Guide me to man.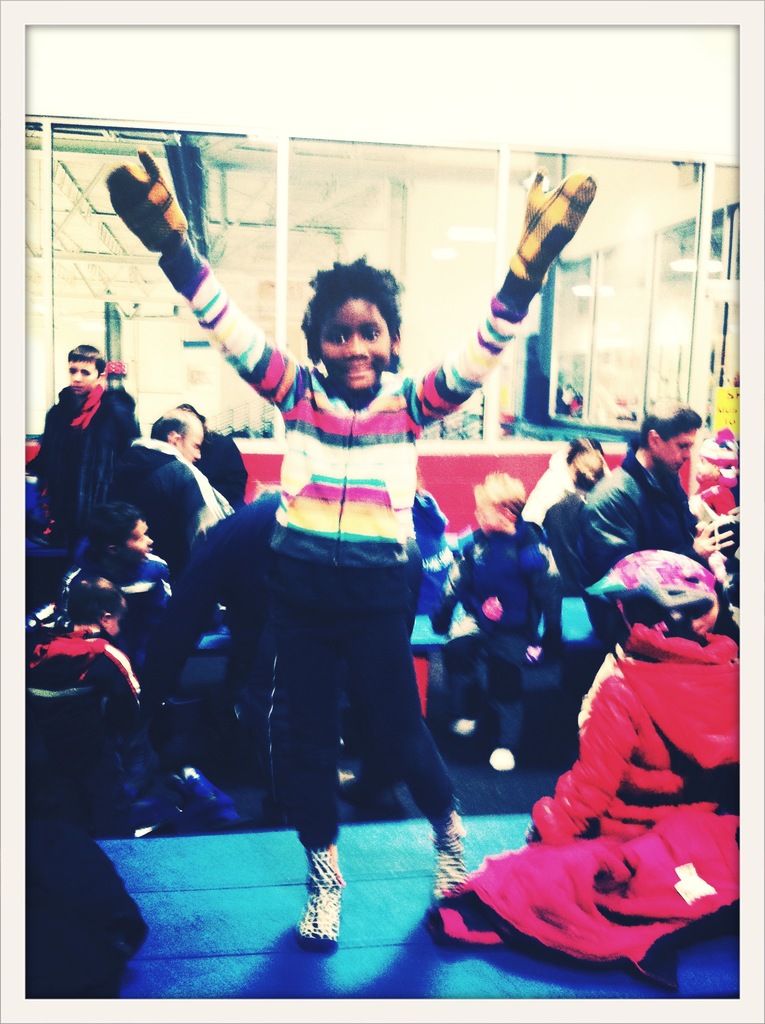
Guidance: box=[118, 405, 219, 556].
